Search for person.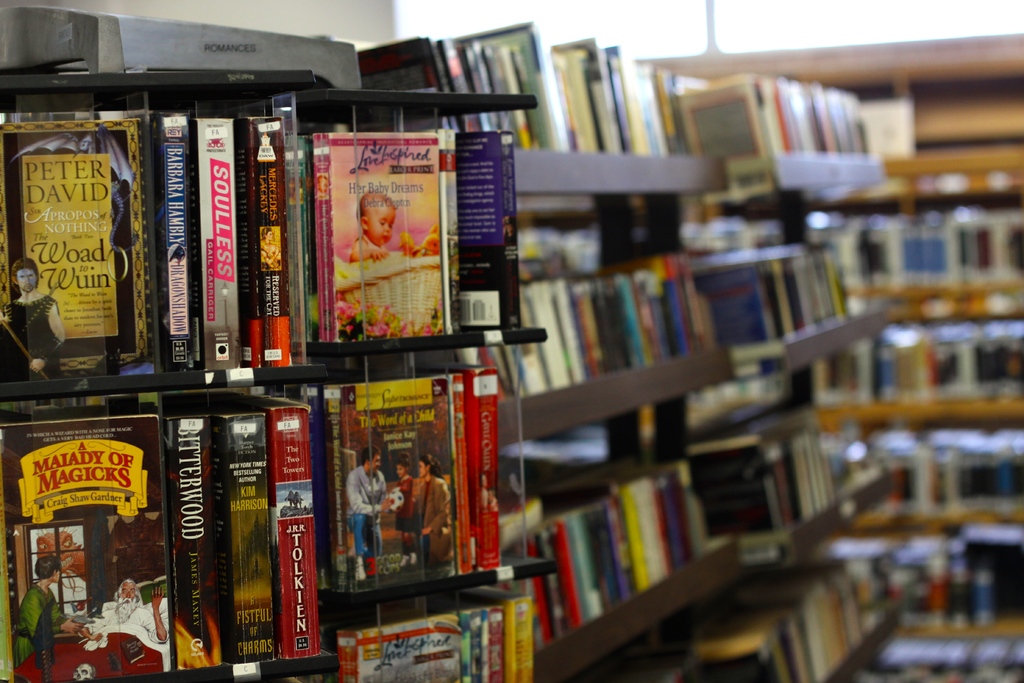
Found at select_region(12, 555, 81, 667).
